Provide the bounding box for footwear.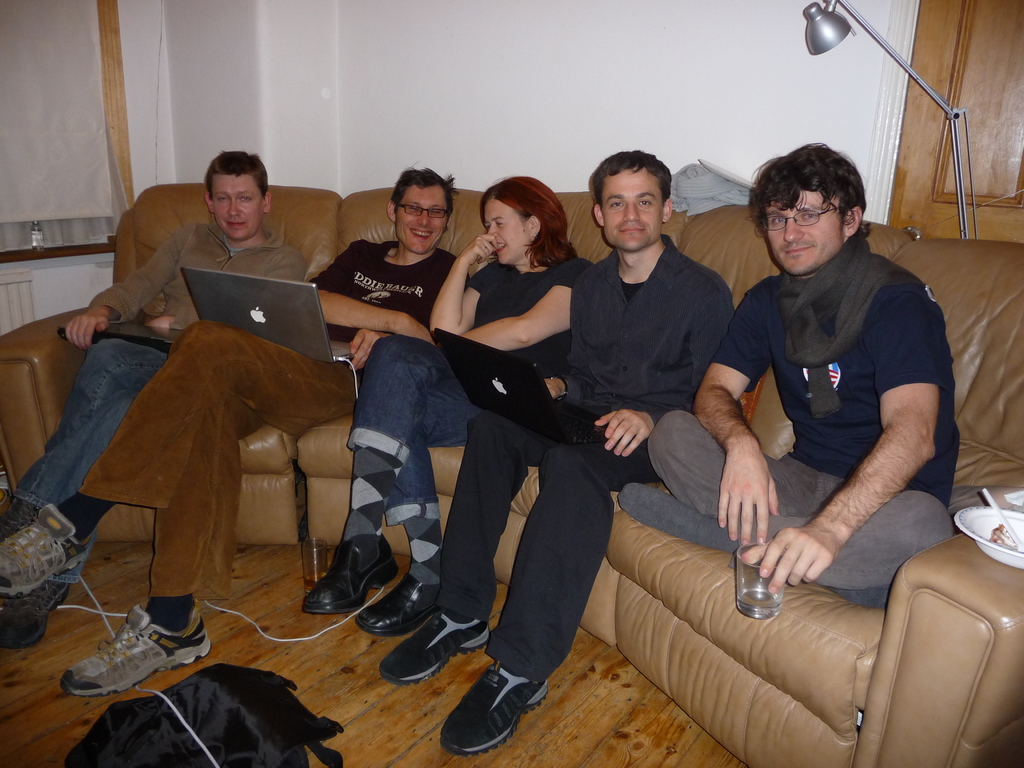
select_region(380, 604, 492, 686).
